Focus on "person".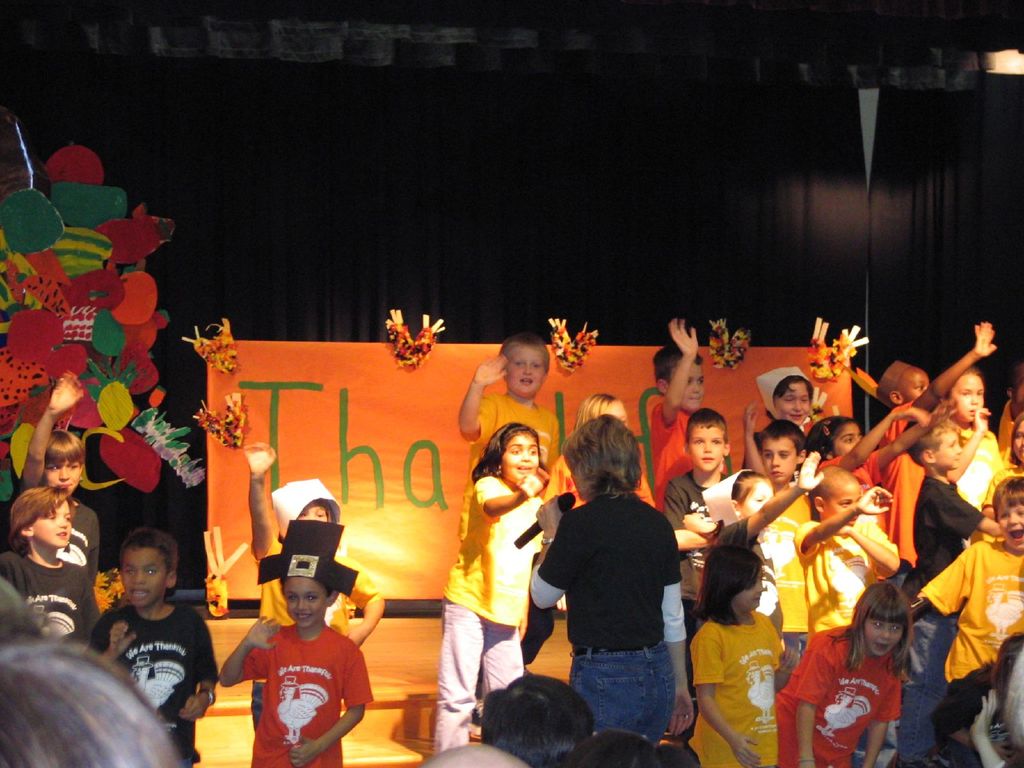
Focused at l=216, t=557, r=371, b=755.
